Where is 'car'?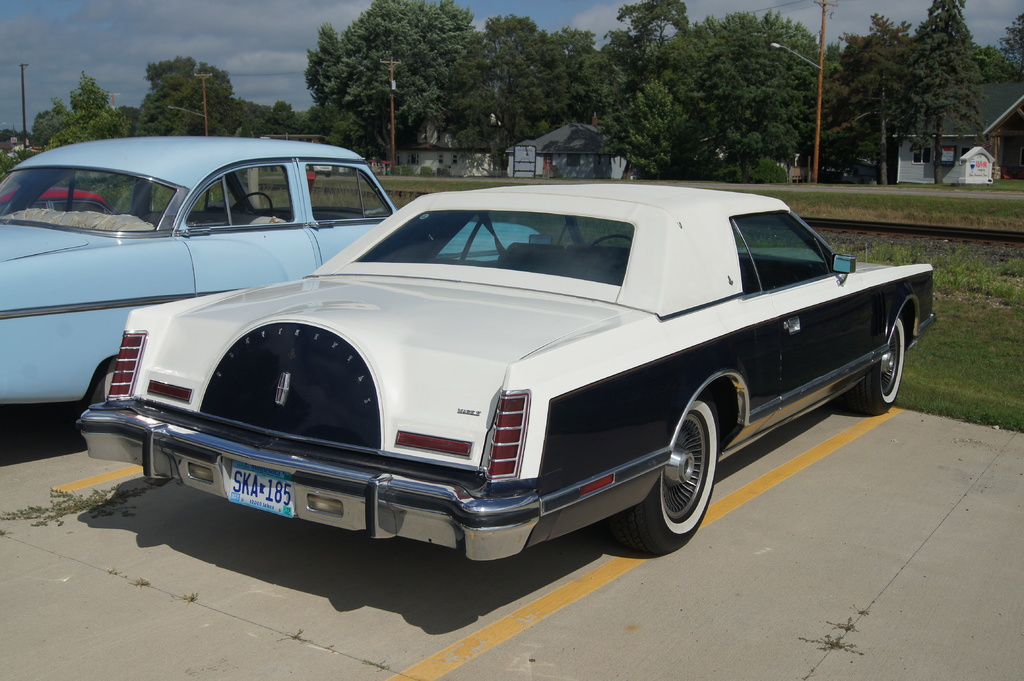
box=[0, 184, 117, 212].
